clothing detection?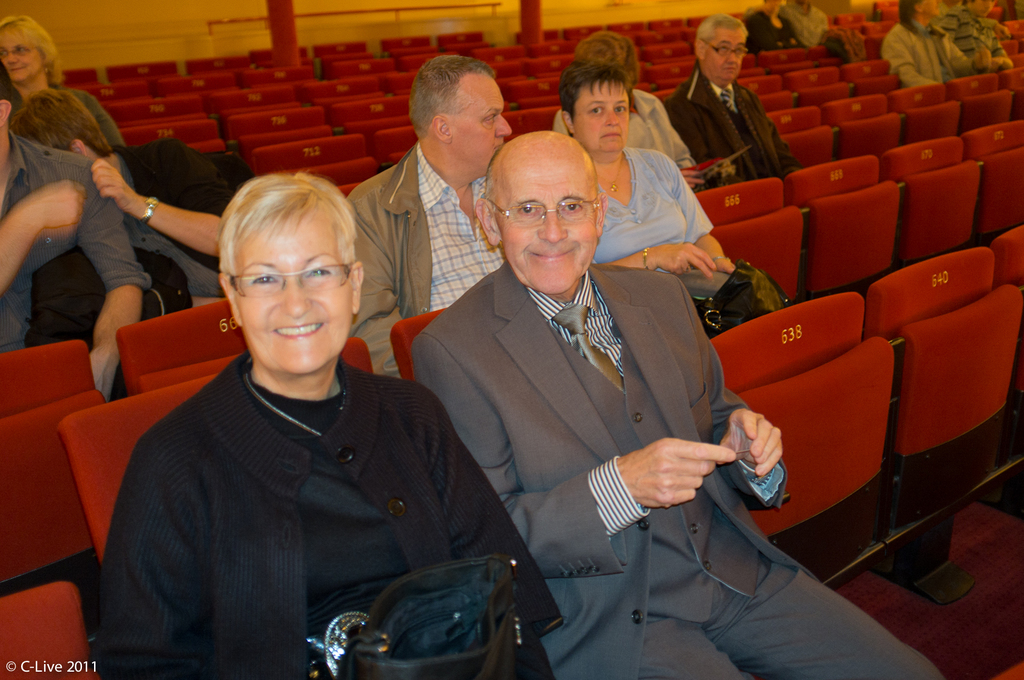
<bbox>780, 3, 835, 47</bbox>
